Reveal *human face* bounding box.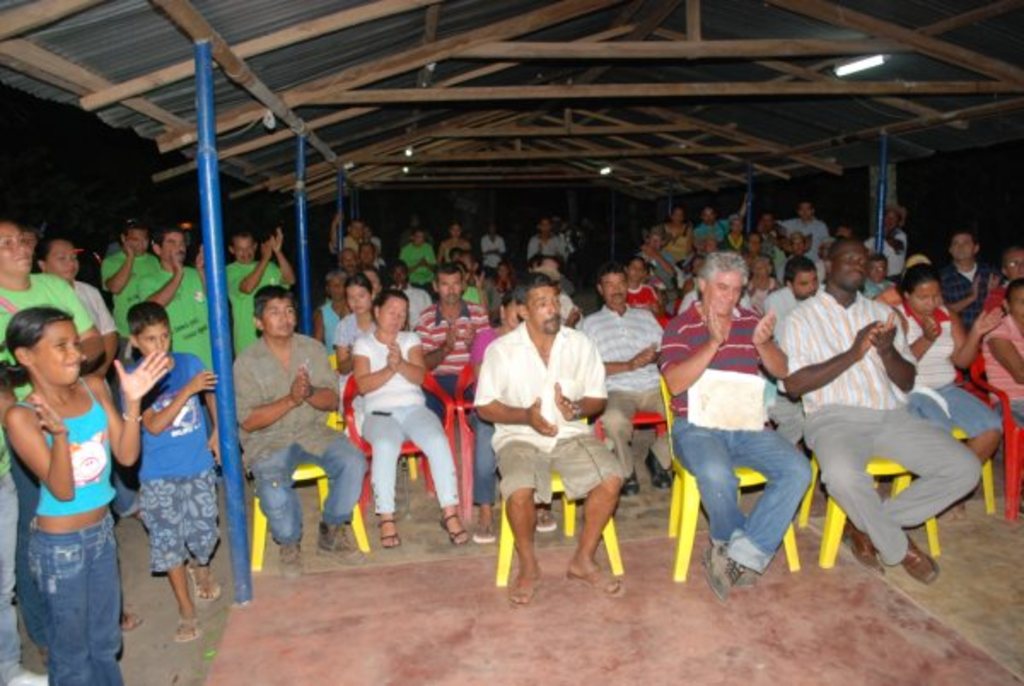
Revealed: x1=0, y1=220, x2=36, y2=270.
